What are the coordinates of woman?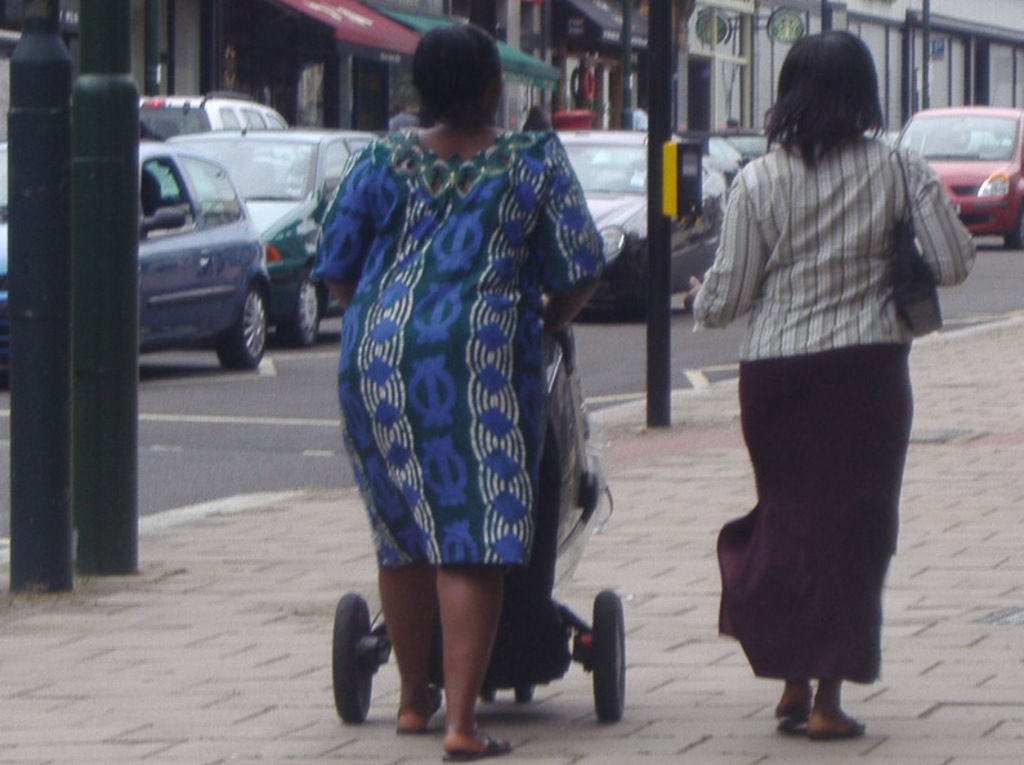
[x1=690, y1=33, x2=943, y2=761].
